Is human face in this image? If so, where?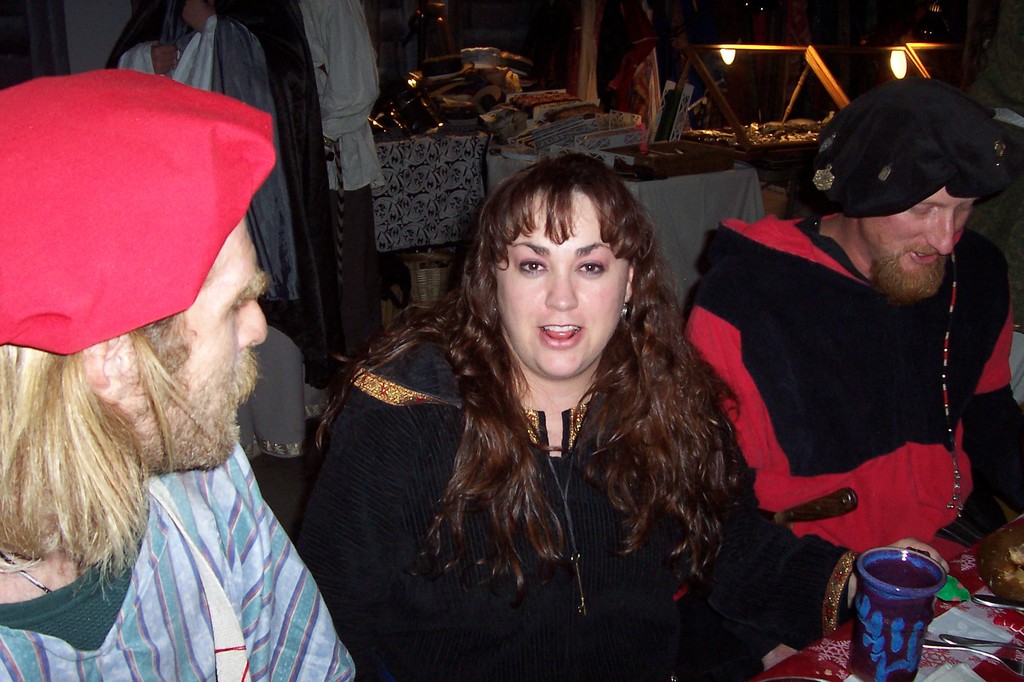
Yes, at crop(864, 187, 975, 300).
